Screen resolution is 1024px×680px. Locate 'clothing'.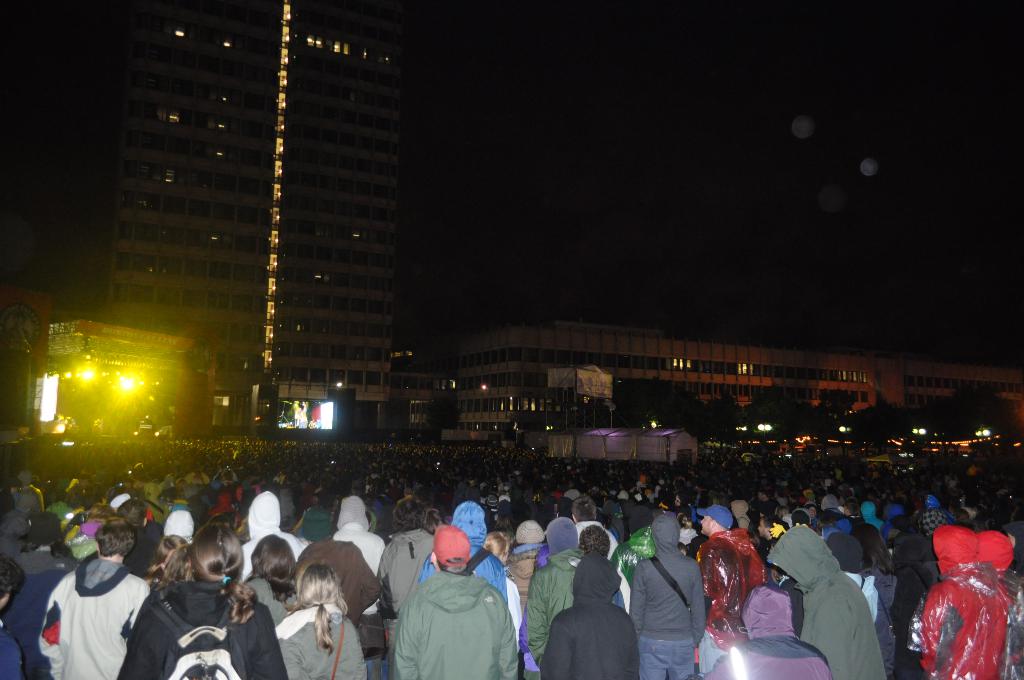
left=244, top=491, right=324, bottom=562.
